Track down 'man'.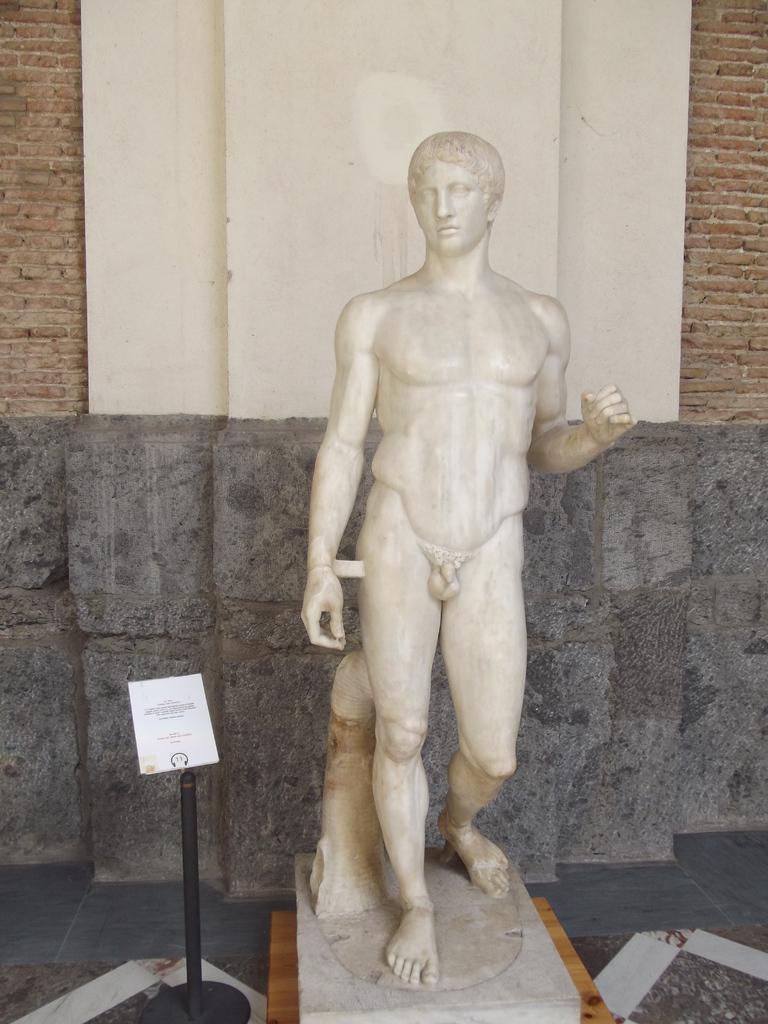
Tracked to x1=298 y1=115 x2=628 y2=941.
